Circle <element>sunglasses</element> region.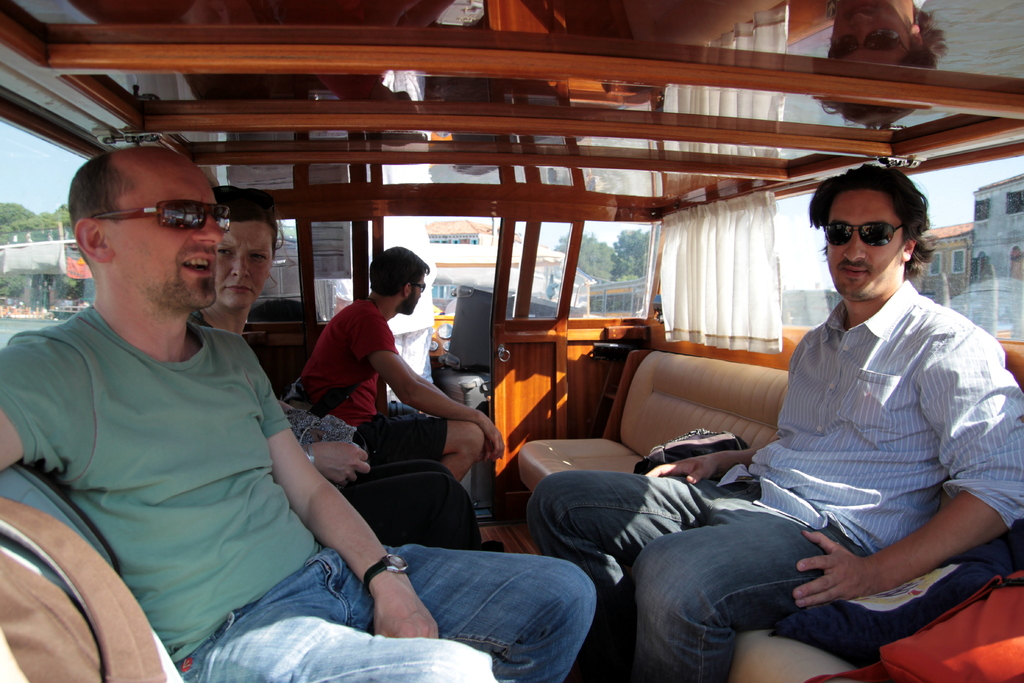
Region: [829,28,908,57].
